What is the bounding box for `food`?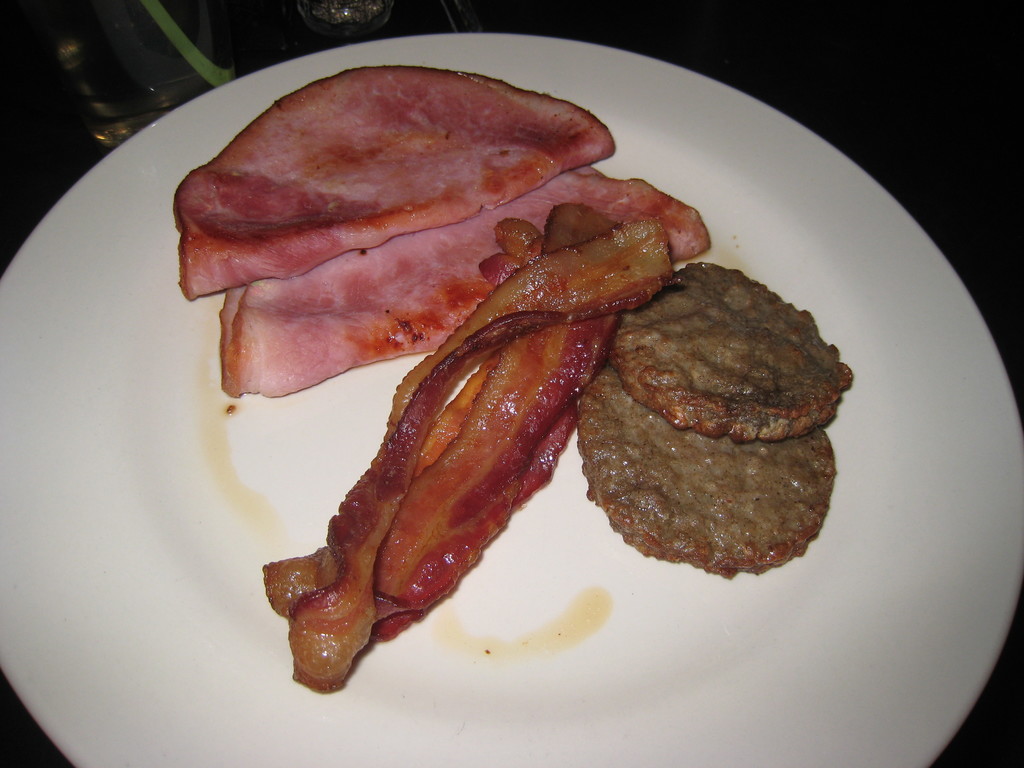
box=[643, 257, 852, 577].
